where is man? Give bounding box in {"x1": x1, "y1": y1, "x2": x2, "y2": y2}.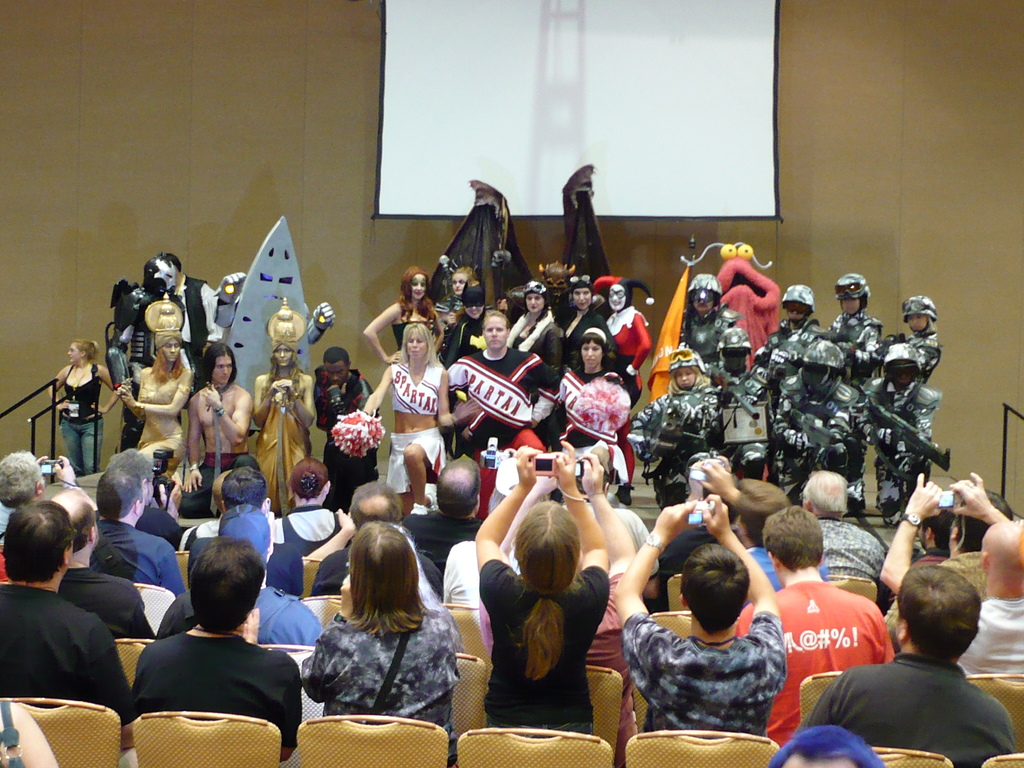
{"x1": 801, "y1": 474, "x2": 879, "y2": 576}.
